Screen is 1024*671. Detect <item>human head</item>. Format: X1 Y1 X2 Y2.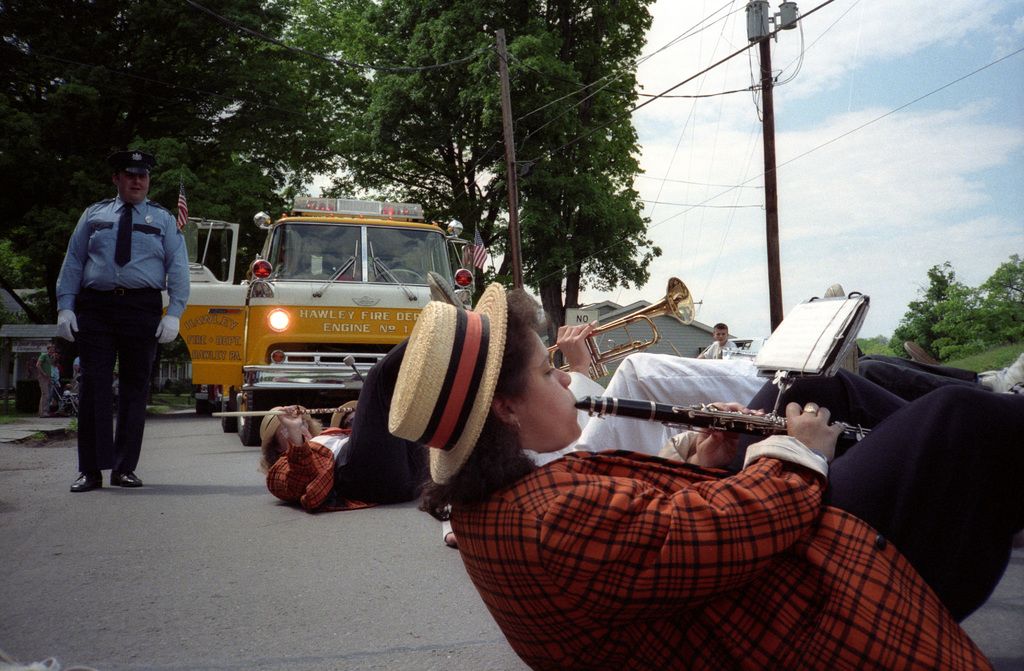
492 291 582 455.
